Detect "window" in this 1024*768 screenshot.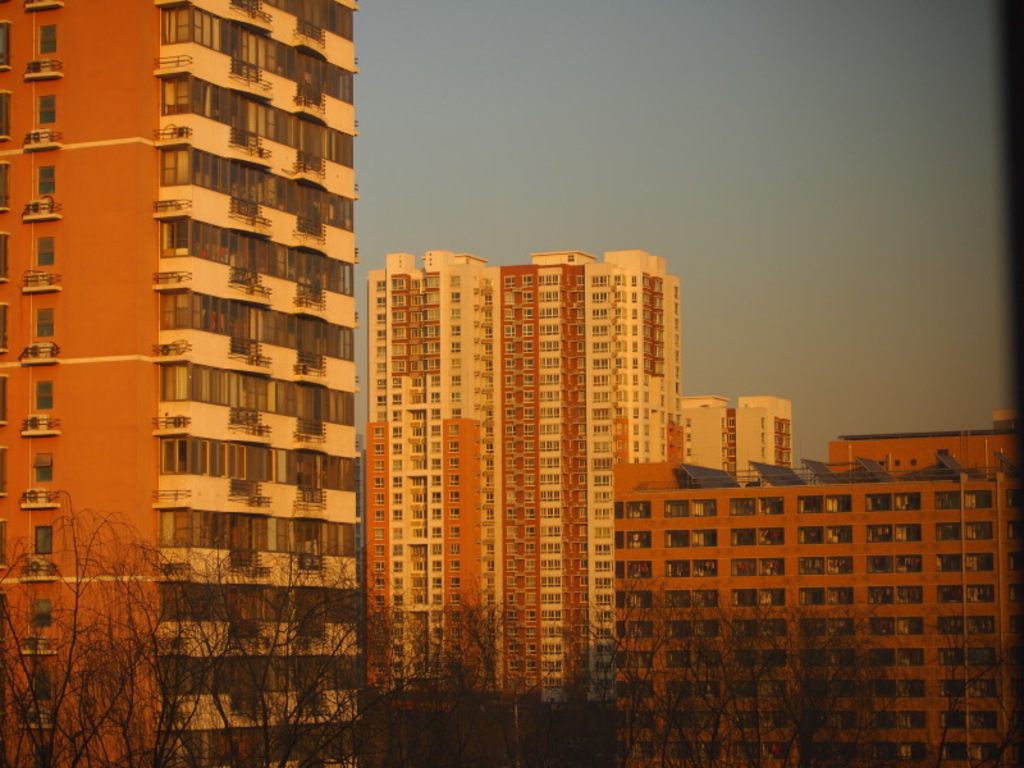
Detection: bbox=(36, 237, 51, 266).
